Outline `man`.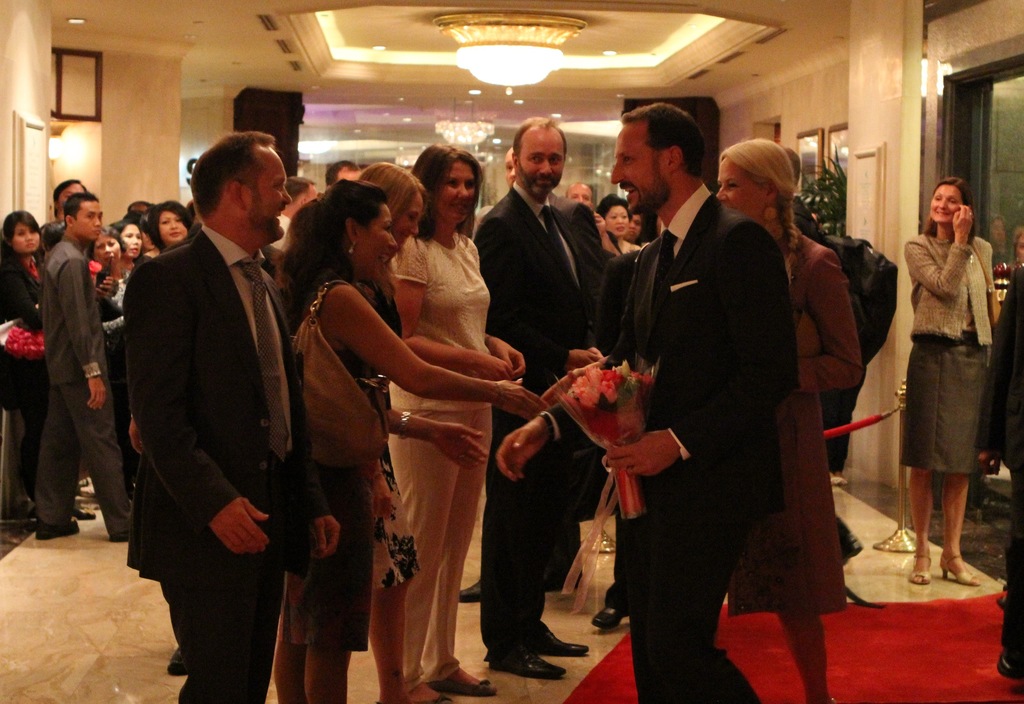
Outline: (326, 159, 362, 189).
